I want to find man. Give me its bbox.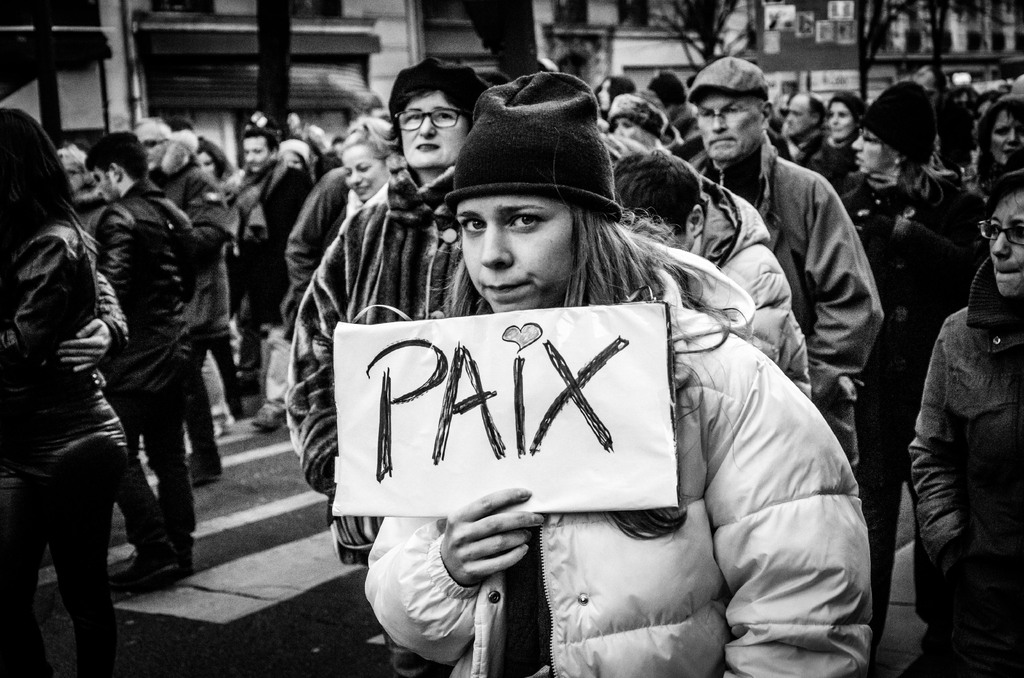
box(228, 133, 318, 431).
